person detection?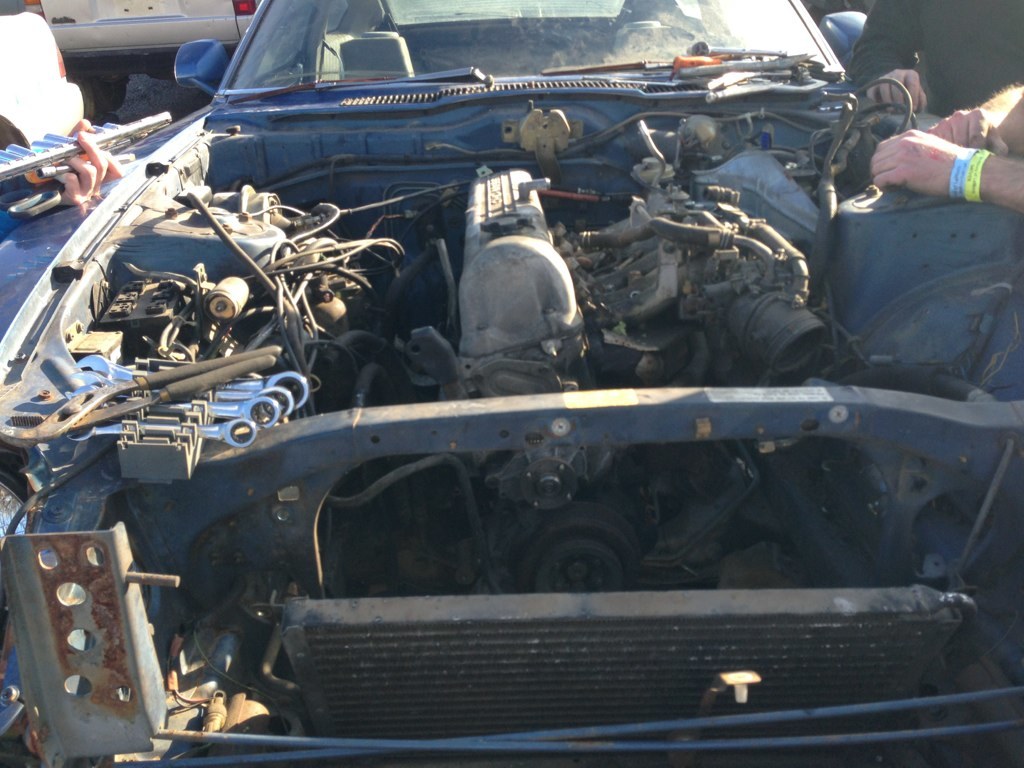
(left=872, top=80, right=1023, bottom=213)
